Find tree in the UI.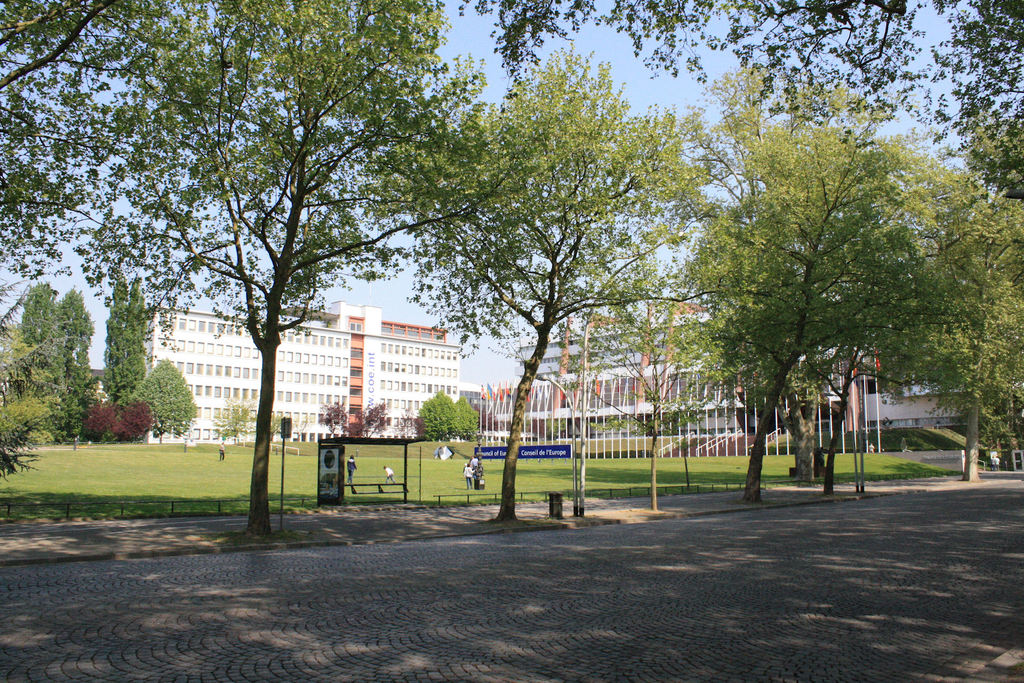
UI element at box(0, 325, 49, 473).
